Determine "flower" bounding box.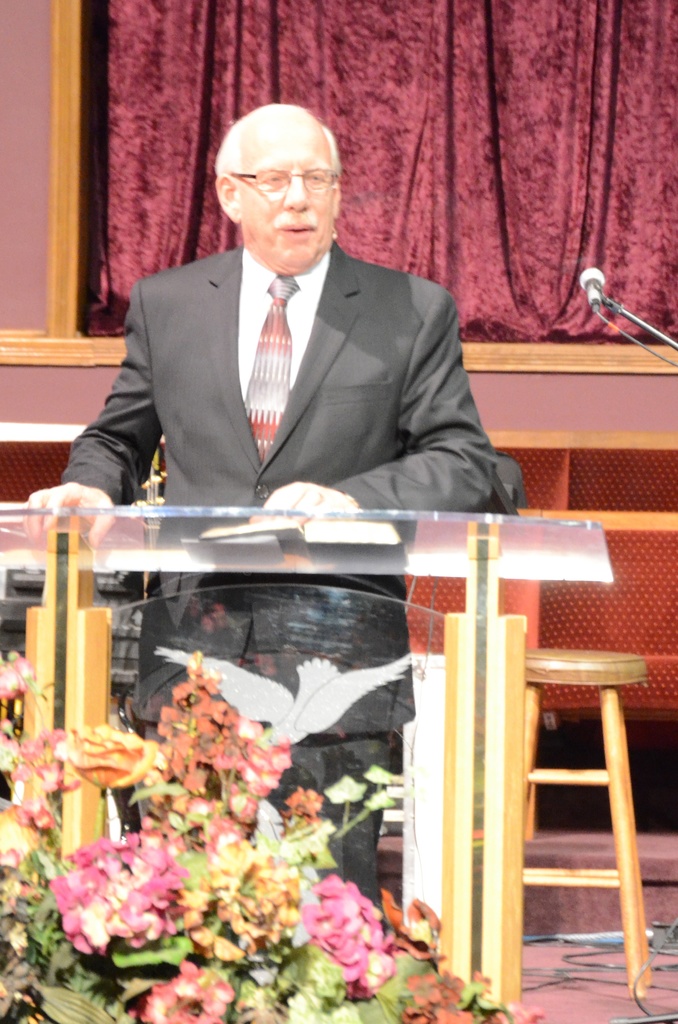
Determined: 47,725,152,796.
